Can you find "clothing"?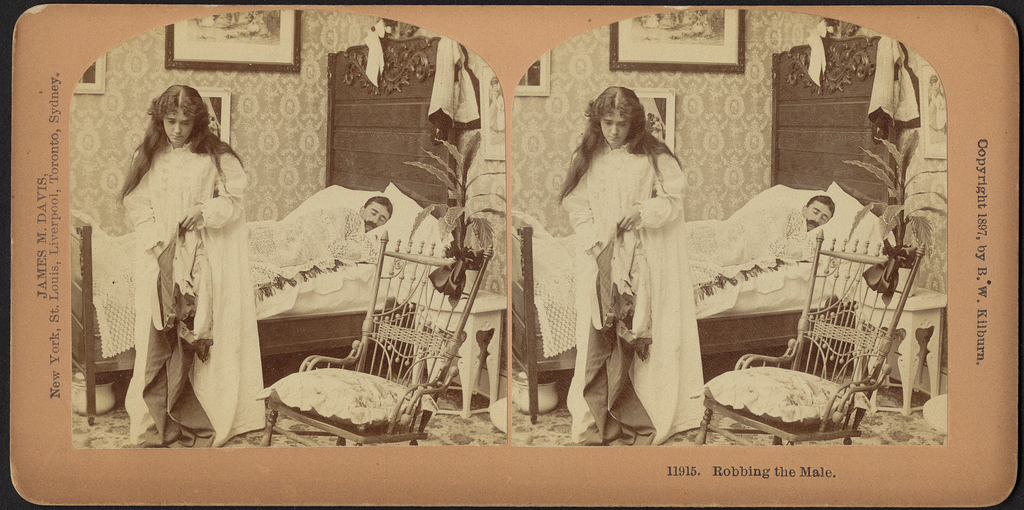
Yes, bounding box: <box>565,132,685,447</box>.
